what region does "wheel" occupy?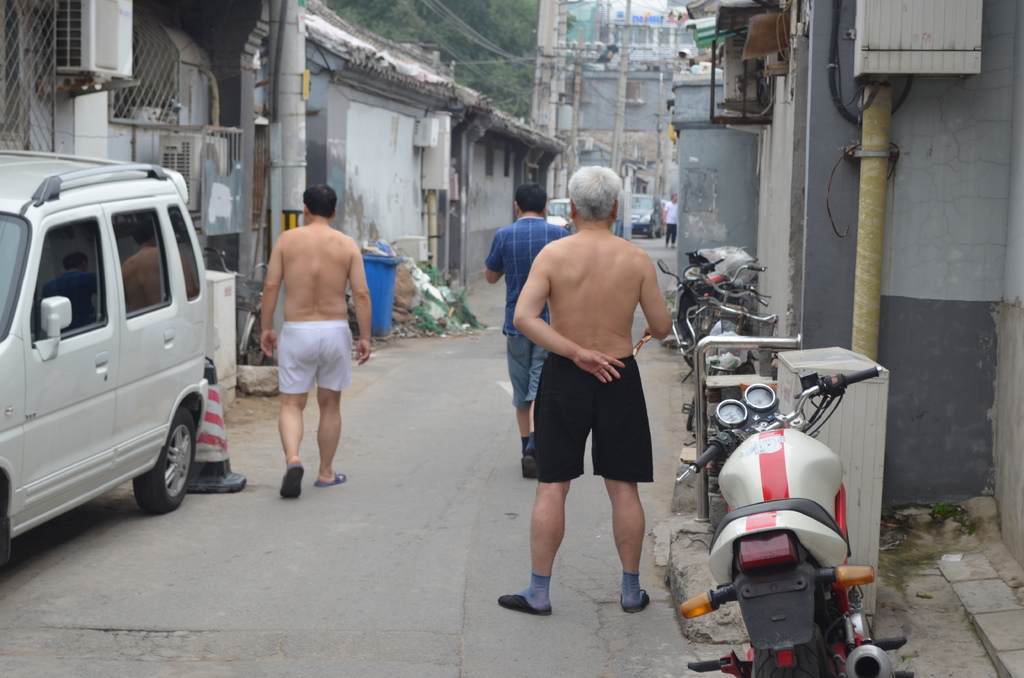
<bbox>647, 225, 652, 240</bbox>.
